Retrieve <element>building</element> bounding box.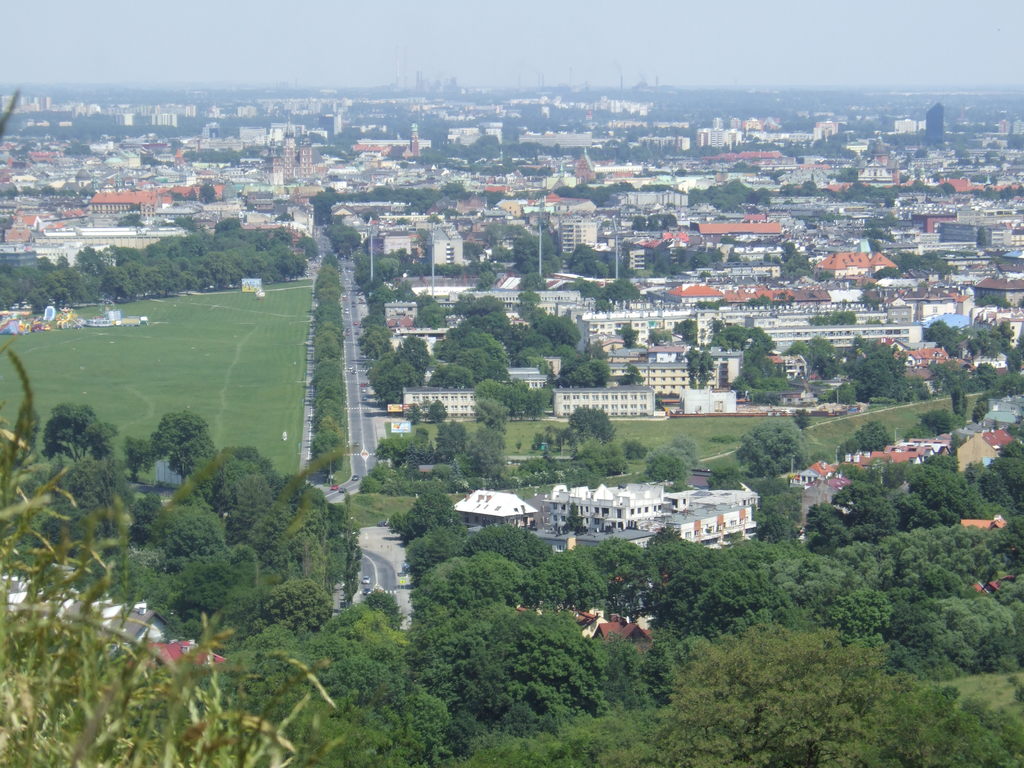
Bounding box: crop(557, 221, 596, 257).
